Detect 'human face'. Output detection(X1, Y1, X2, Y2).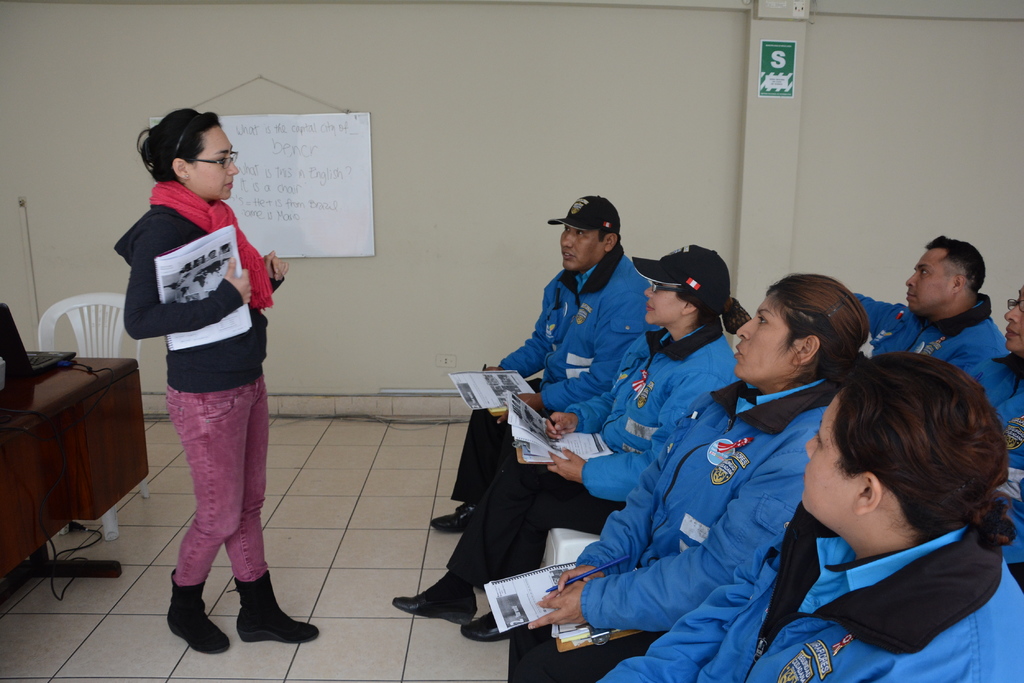
detection(185, 129, 240, 199).
